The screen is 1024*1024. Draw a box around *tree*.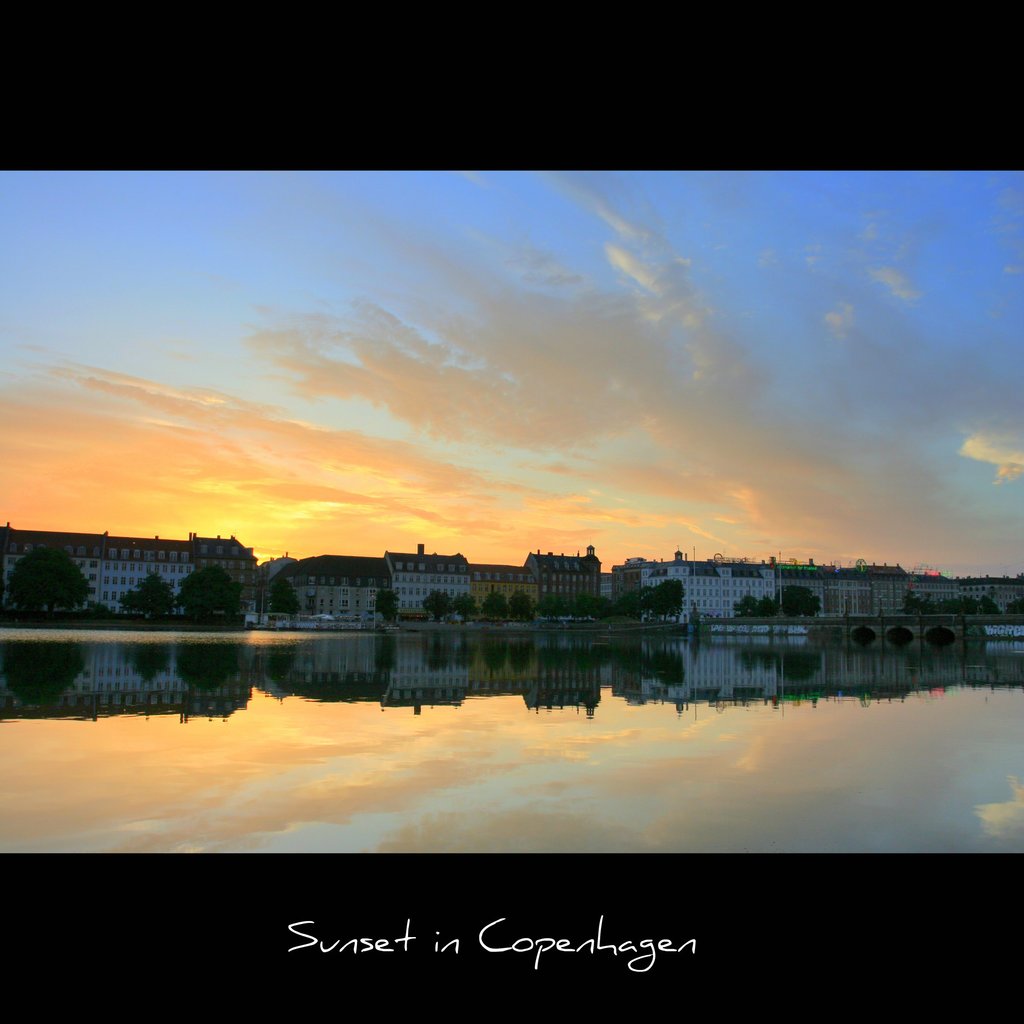
bbox=(270, 576, 305, 616).
